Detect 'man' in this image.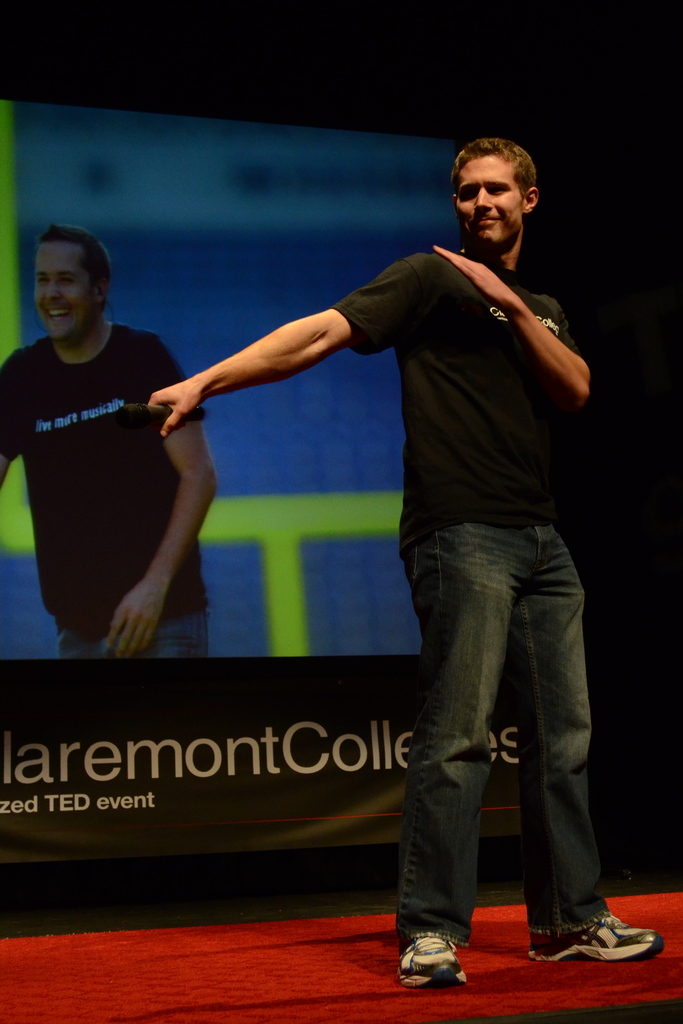
Detection: region(0, 225, 218, 657).
